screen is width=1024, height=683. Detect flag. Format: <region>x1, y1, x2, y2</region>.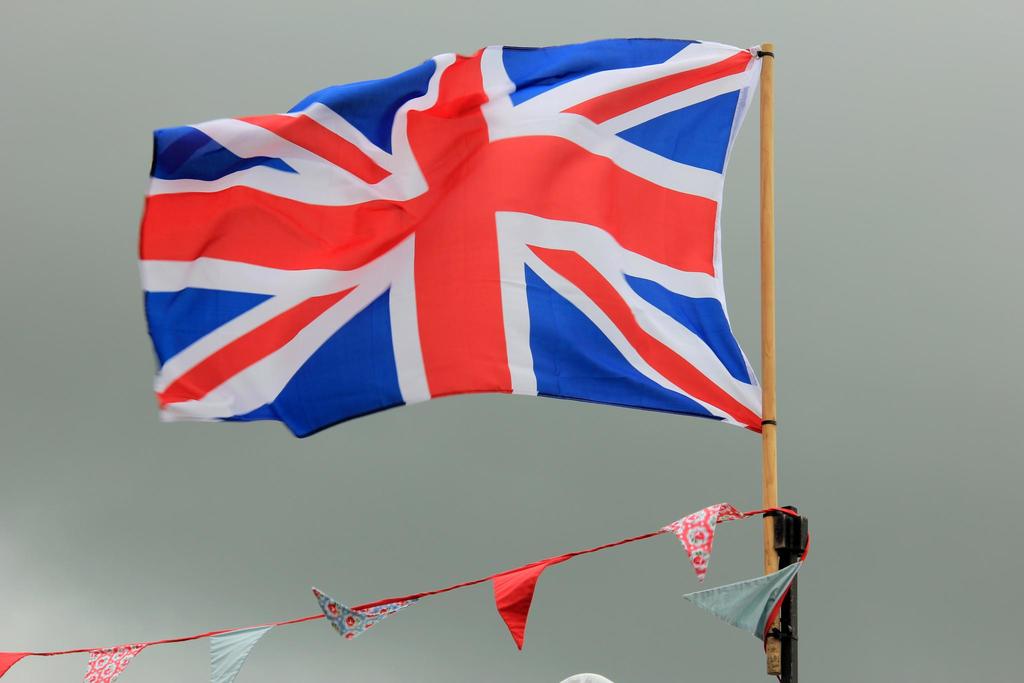
<region>479, 561, 571, 661</region>.
